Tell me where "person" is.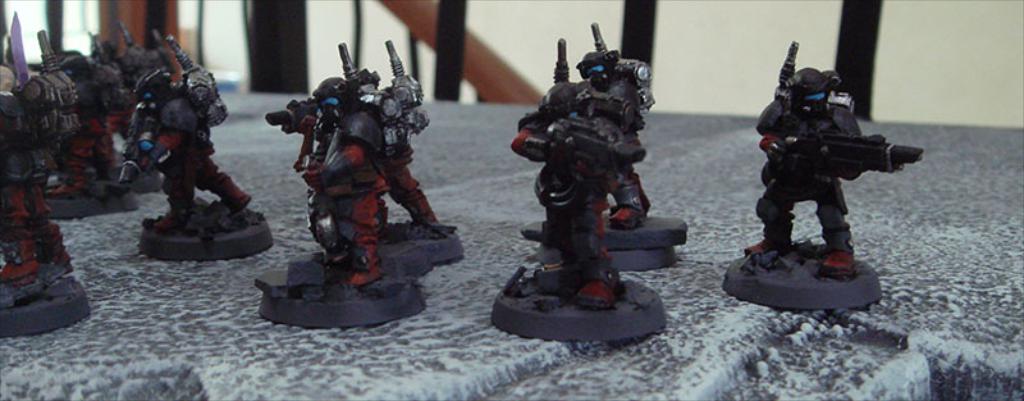
"person" is at <box>576,49,657,228</box>.
